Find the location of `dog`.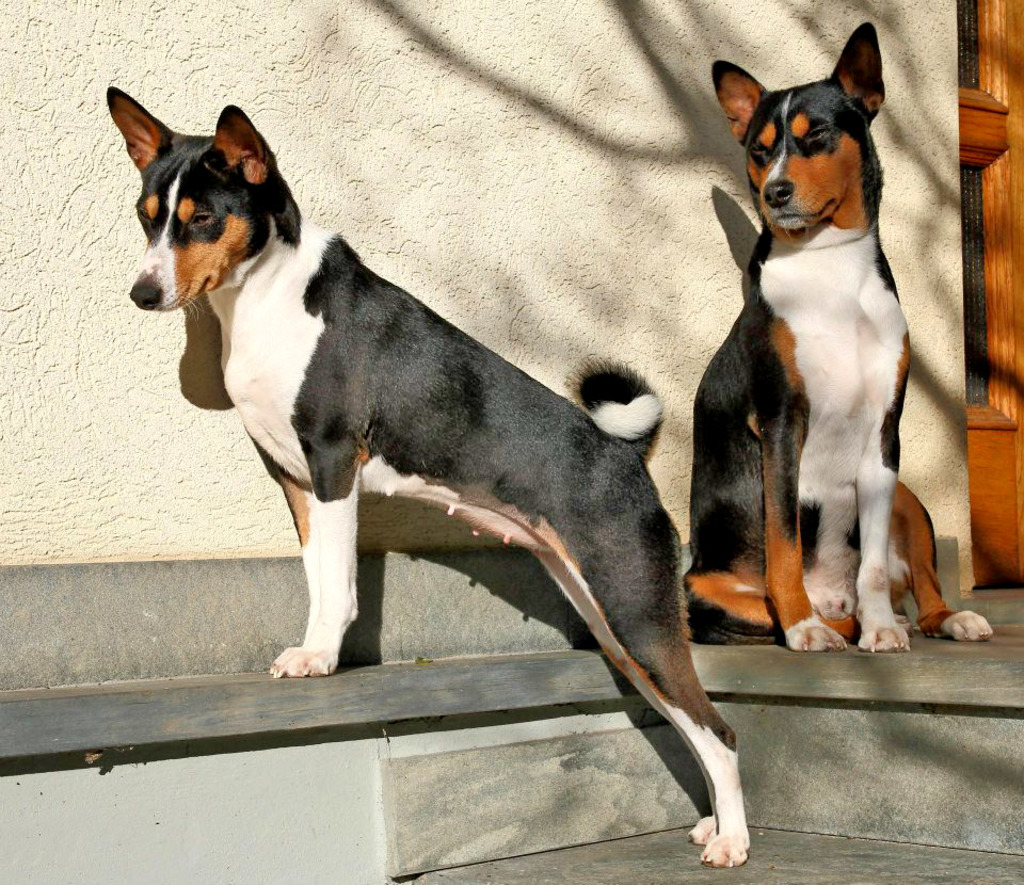
Location: 90,82,758,872.
